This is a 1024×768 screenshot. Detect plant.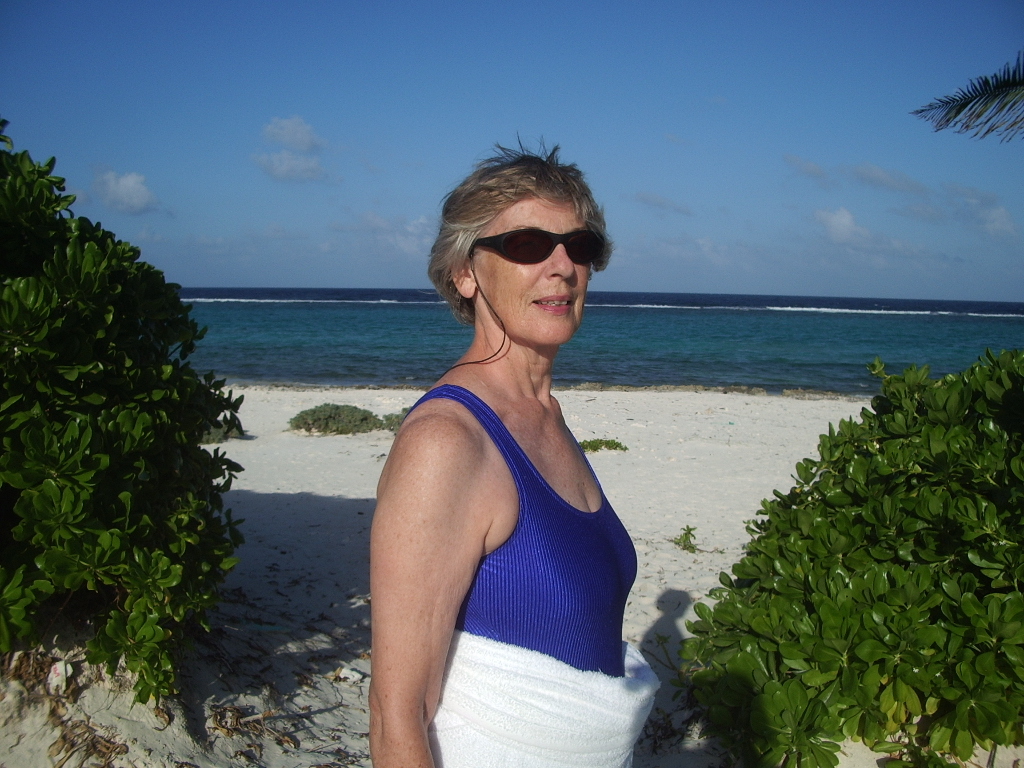
left=580, top=438, right=627, bottom=450.
